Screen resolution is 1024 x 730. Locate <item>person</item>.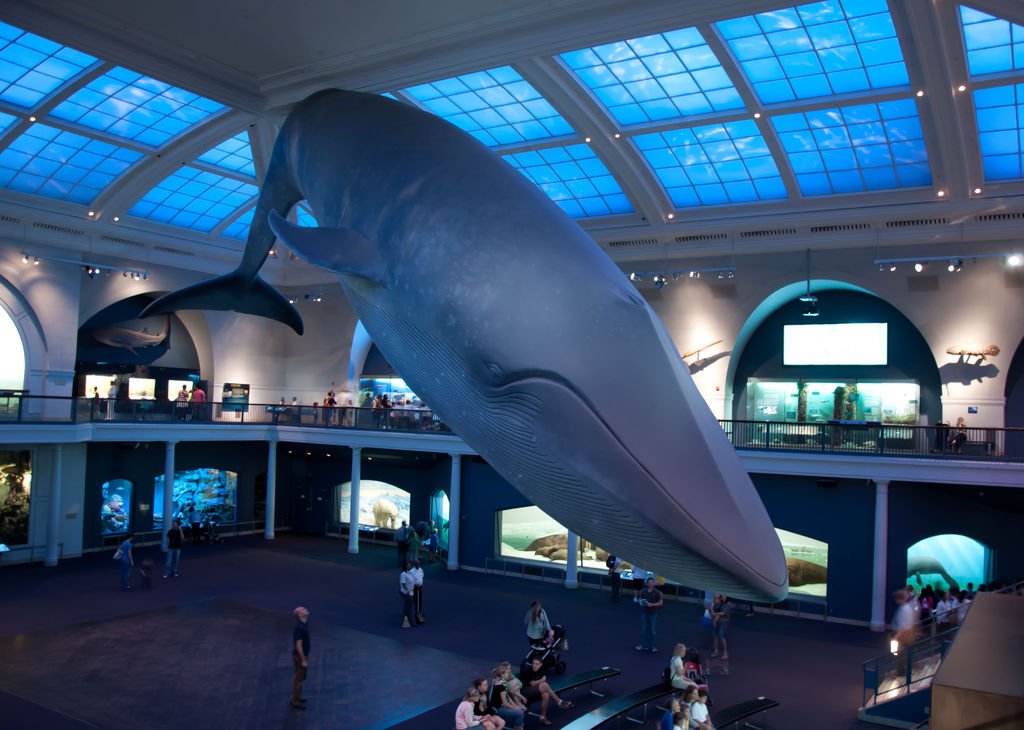
bbox(112, 530, 140, 584).
